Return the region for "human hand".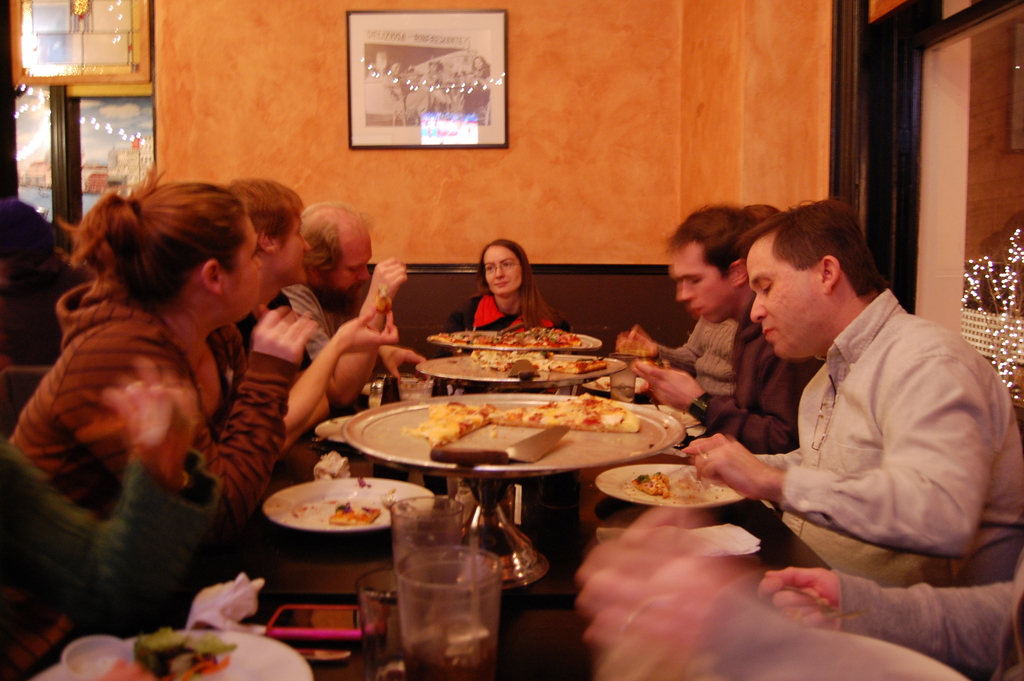
(705,444,801,511).
